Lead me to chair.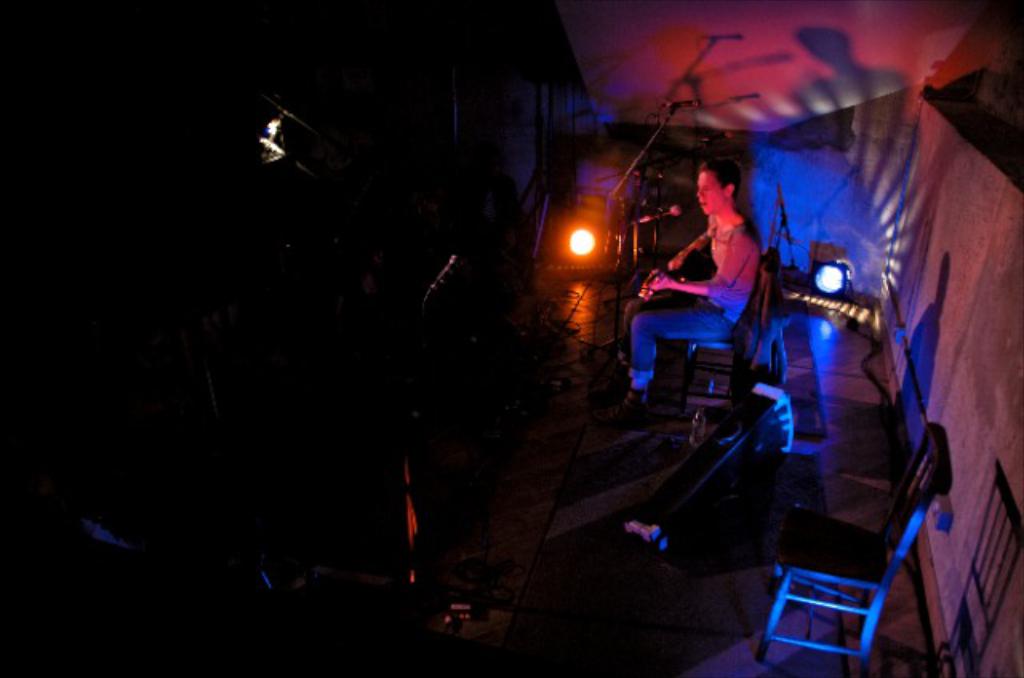
Lead to left=677, top=246, right=776, bottom=405.
